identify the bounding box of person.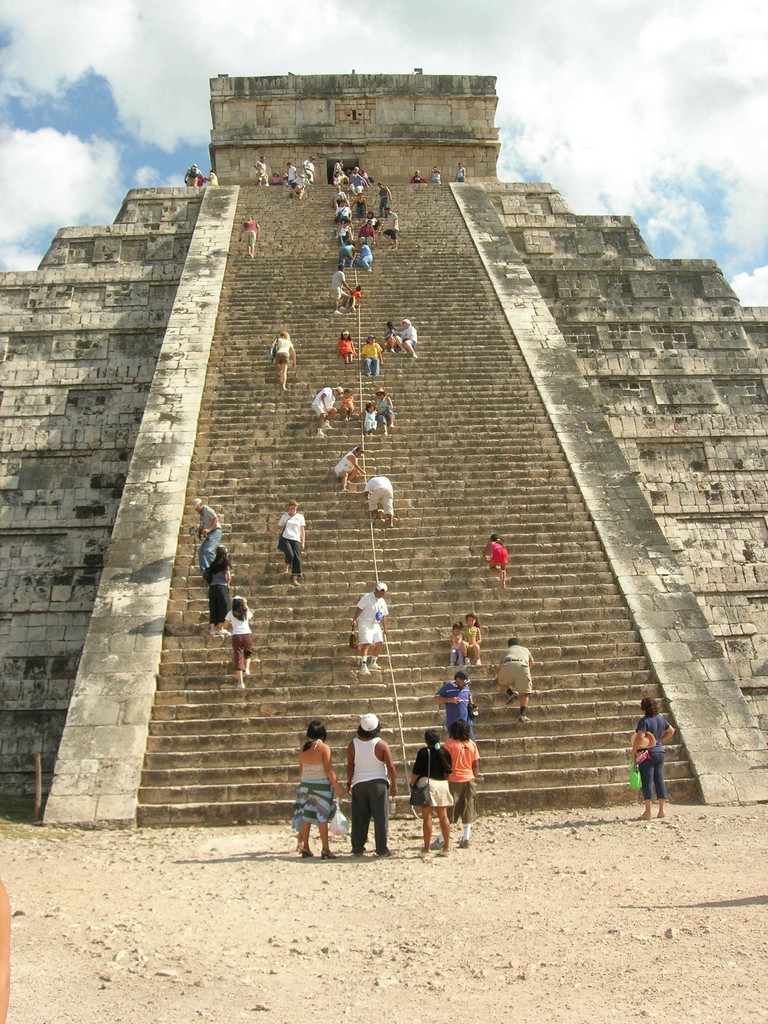
crop(343, 713, 394, 863).
